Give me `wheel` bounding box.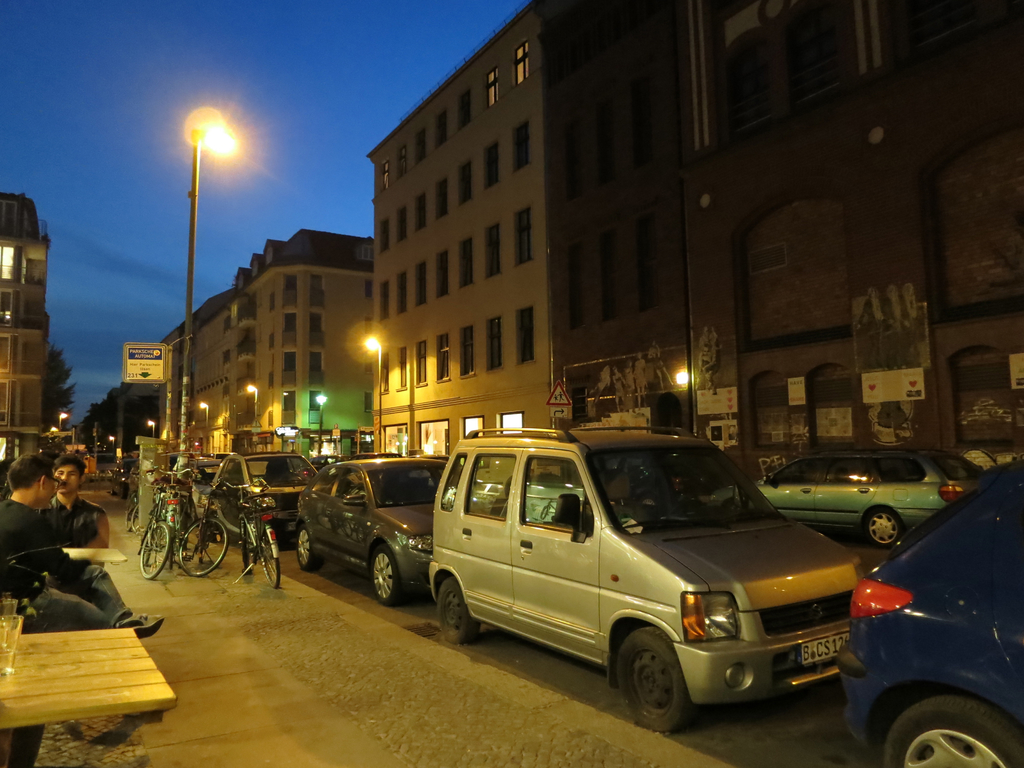
<region>138, 521, 177, 574</region>.
